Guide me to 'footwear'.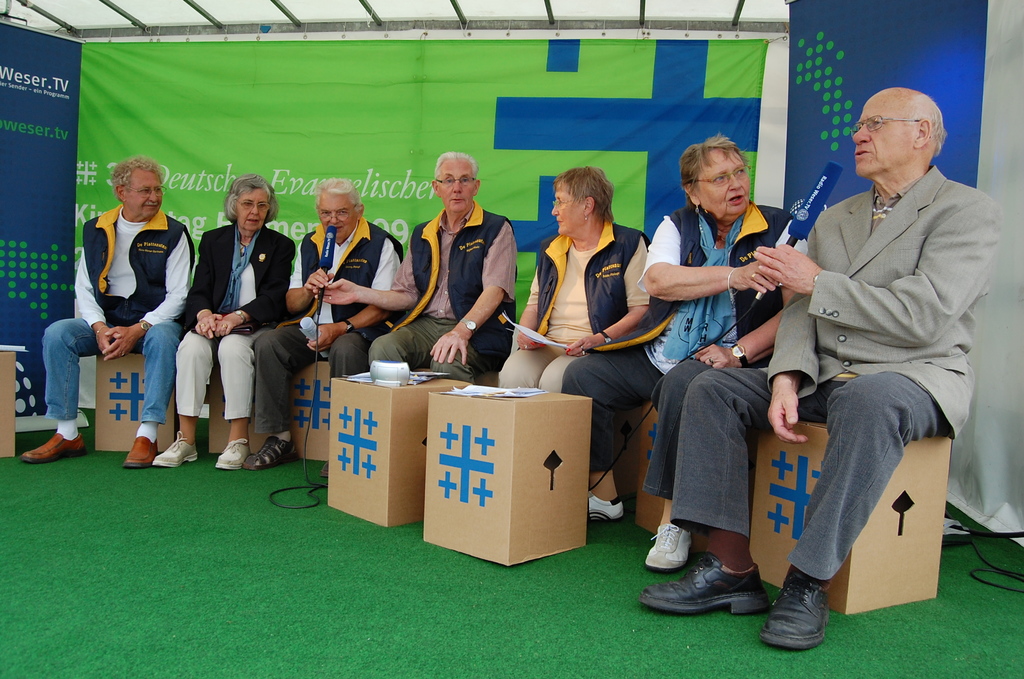
Guidance: <bbox>124, 434, 159, 471</bbox>.
